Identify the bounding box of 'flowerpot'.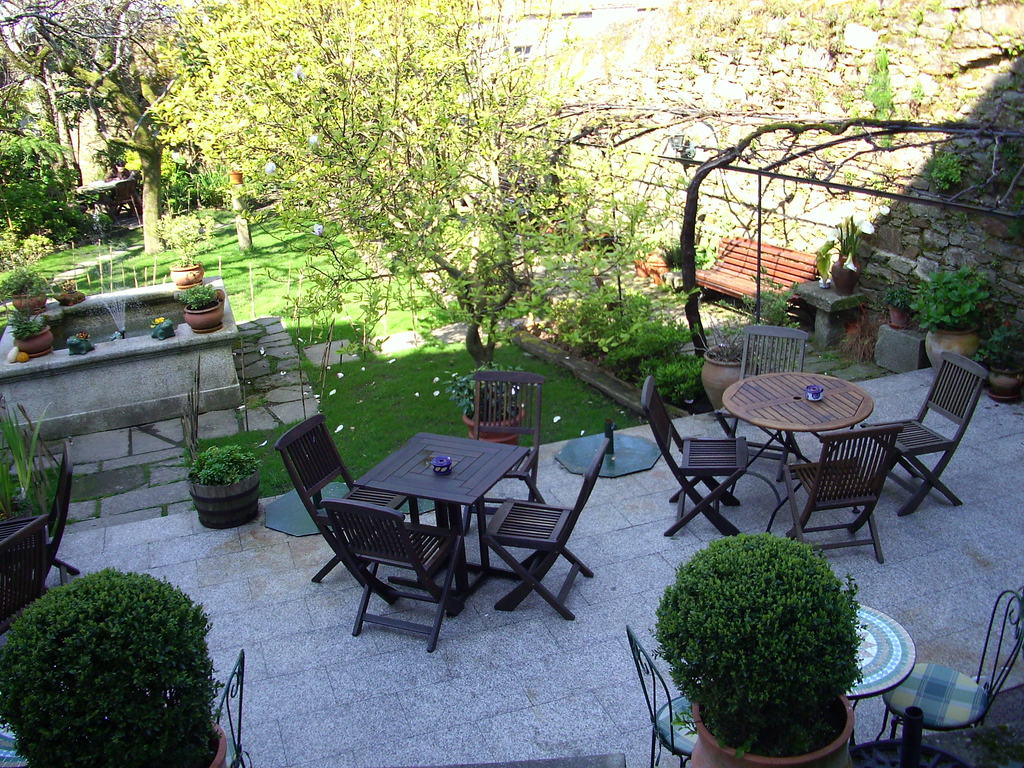
region(689, 696, 854, 767).
